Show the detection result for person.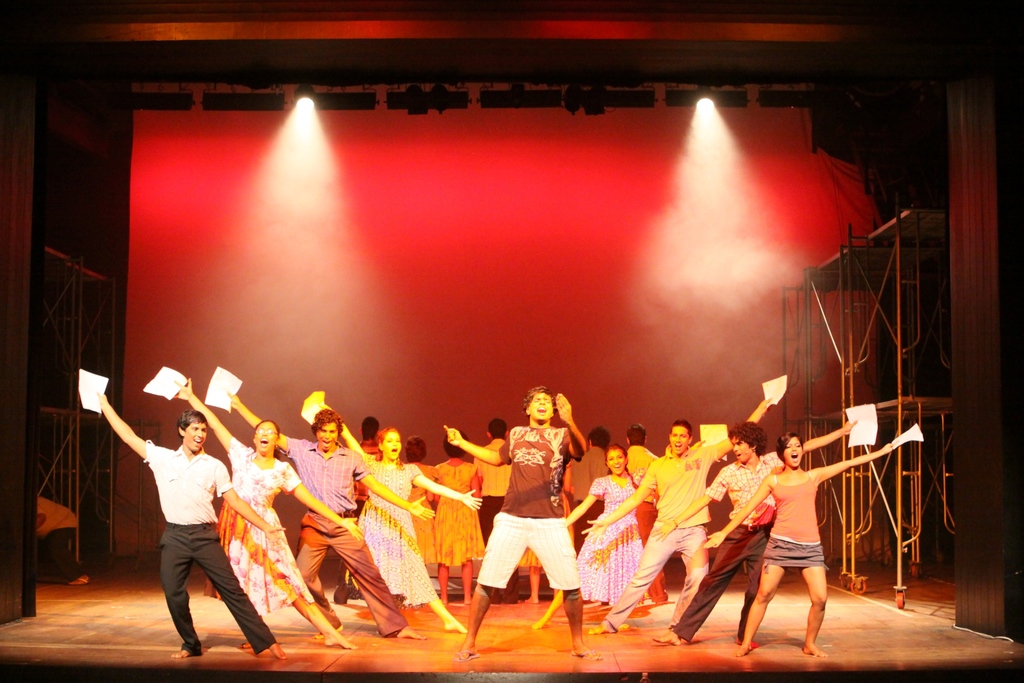
bbox=[532, 451, 640, 635].
